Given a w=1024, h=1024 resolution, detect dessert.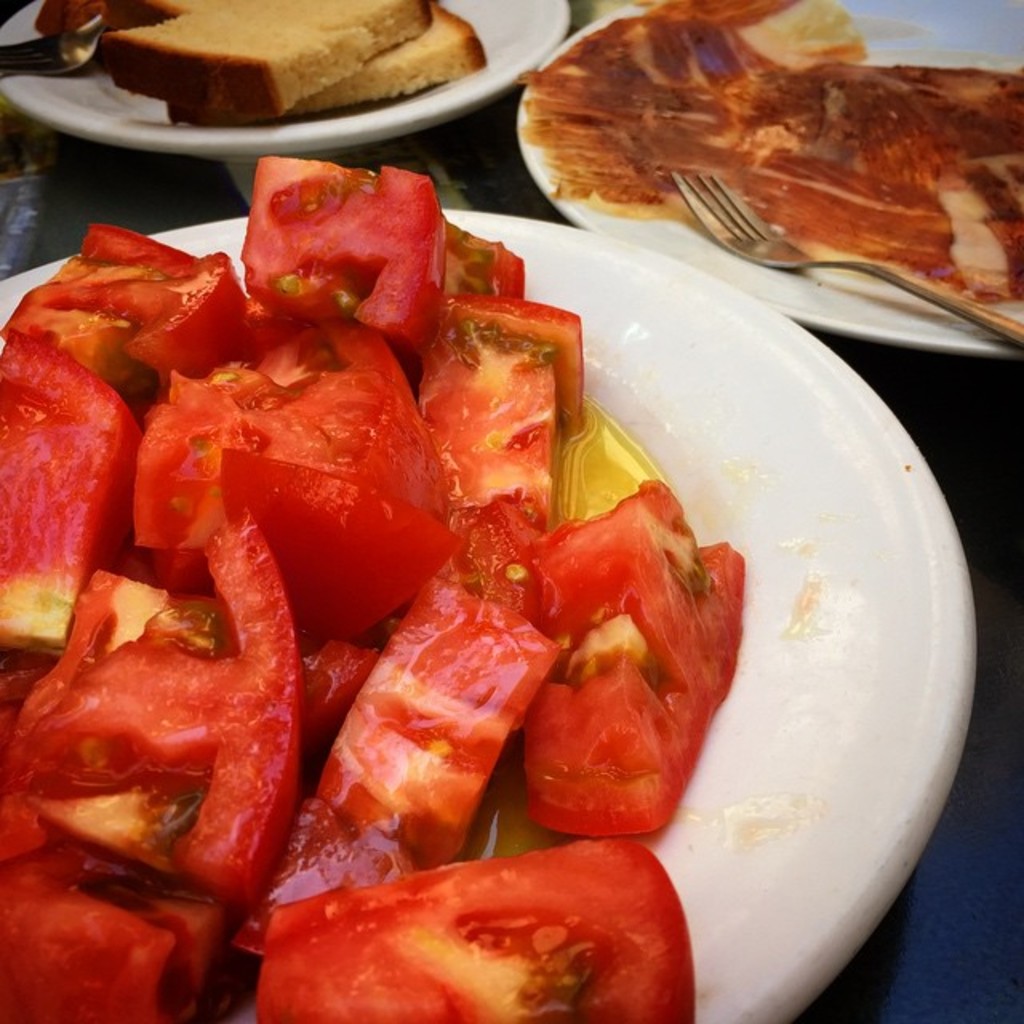
(left=78, top=0, right=486, bottom=126).
